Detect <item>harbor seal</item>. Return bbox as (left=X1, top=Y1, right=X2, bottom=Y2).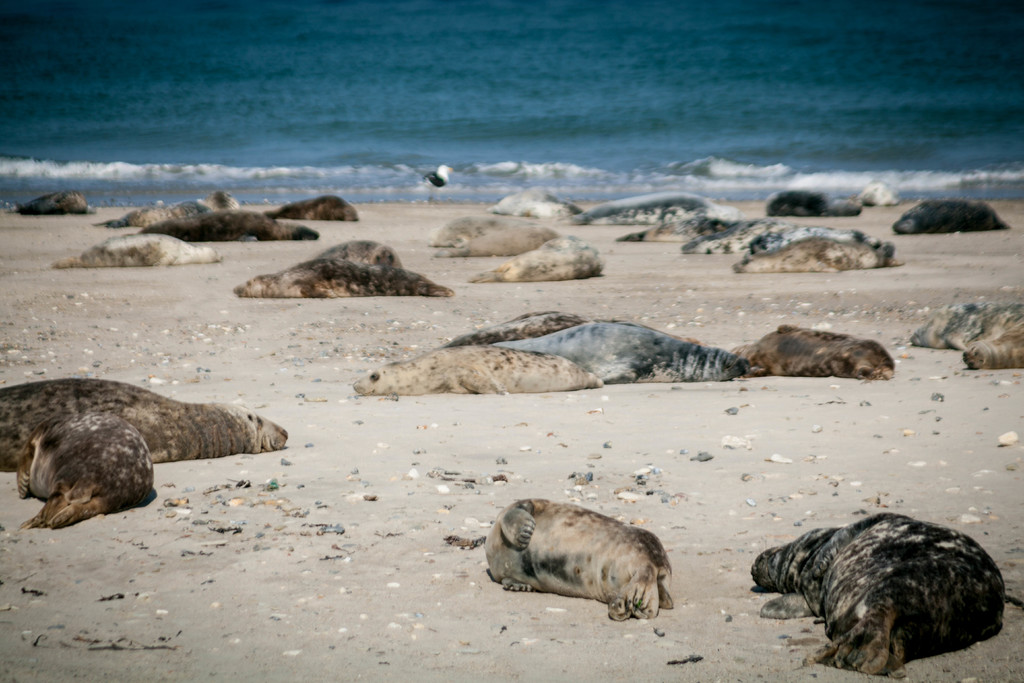
(left=315, top=237, right=401, bottom=265).
